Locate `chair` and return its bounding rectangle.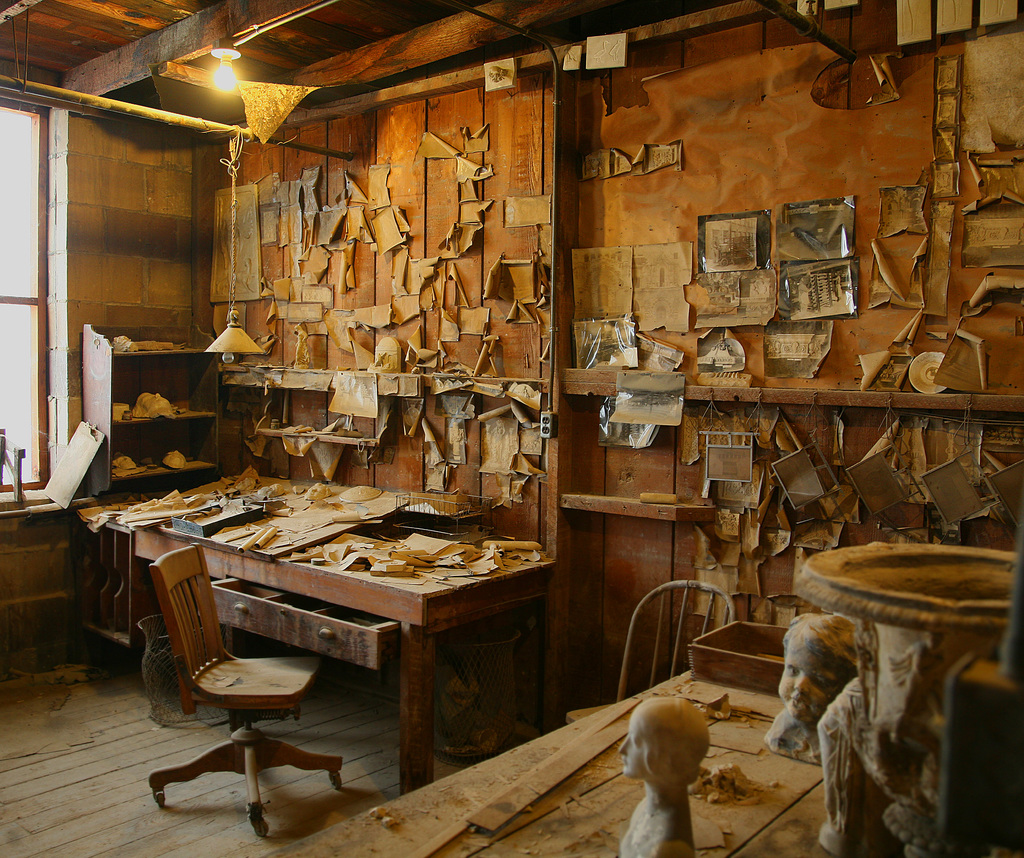
BBox(143, 536, 345, 844).
